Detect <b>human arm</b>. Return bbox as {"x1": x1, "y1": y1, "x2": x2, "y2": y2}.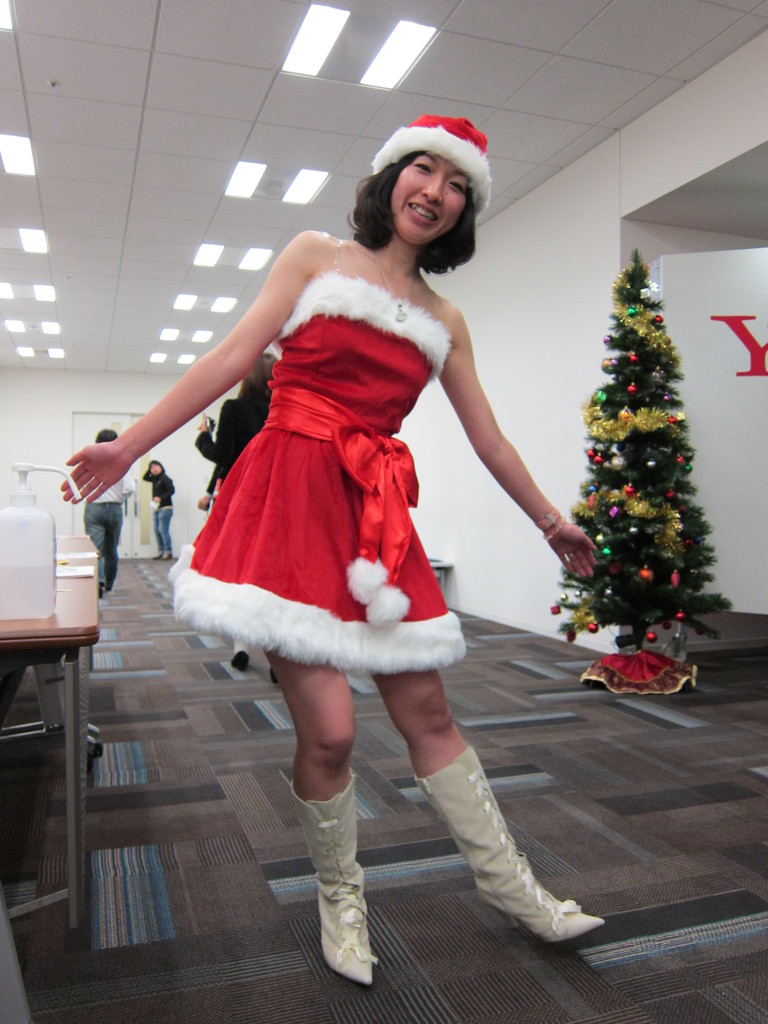
{"x1": 195, "y1": 395, "x2": 239, "y2": 467}.
